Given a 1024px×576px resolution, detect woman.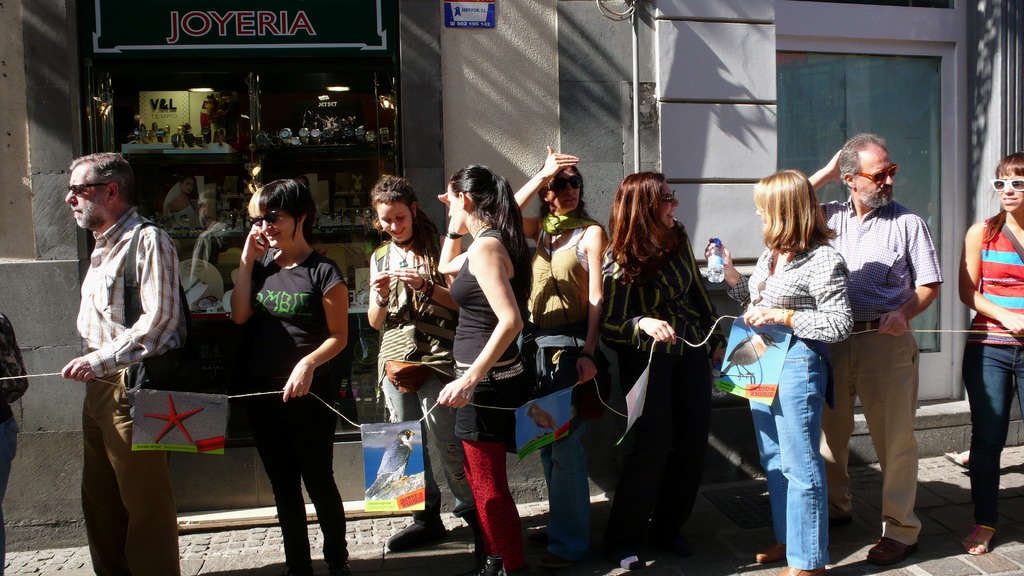
(x1=955, y1=148, x2=1023, y2=557).
